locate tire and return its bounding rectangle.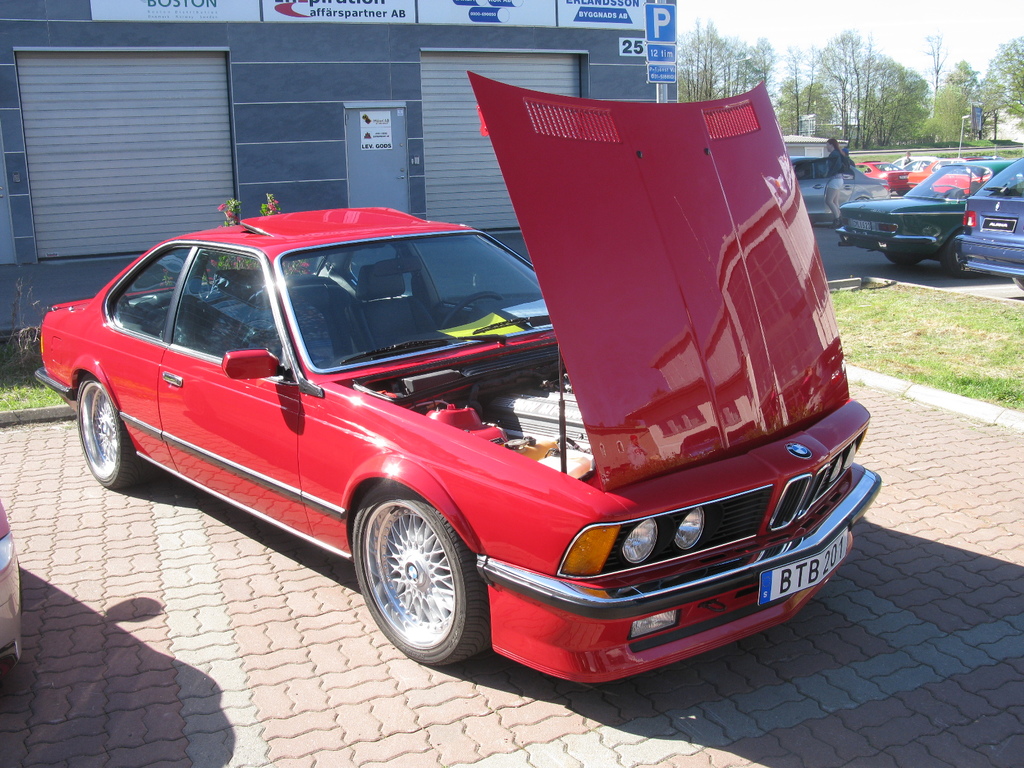
BBox(71, 372, 157, 492).
